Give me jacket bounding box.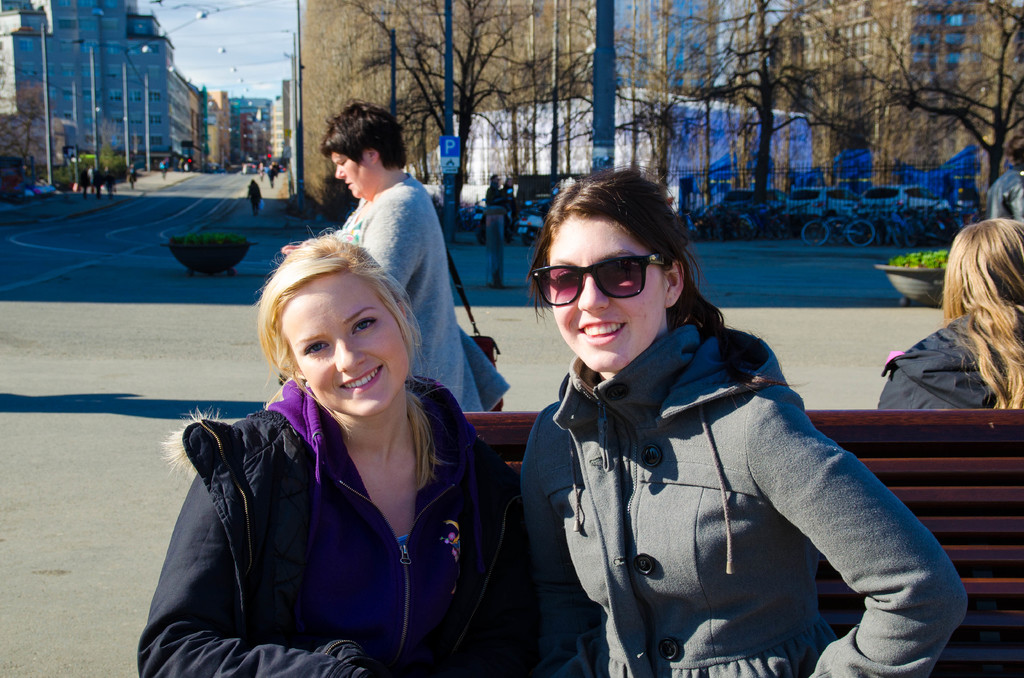
{"x1": 138, "y1": 381, "x2": 525, "y2": 677}.
